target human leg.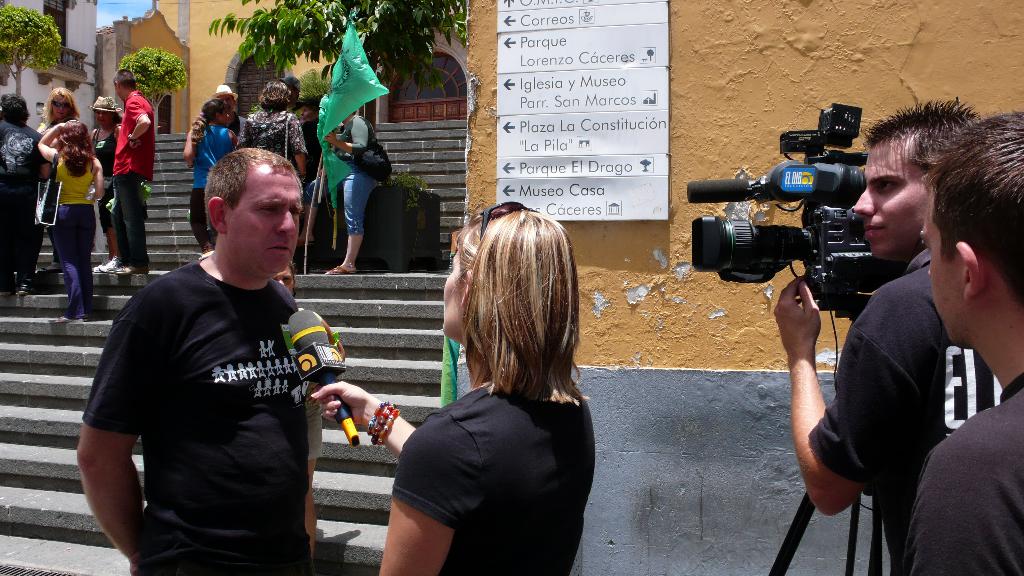
Target region: [left=56, top=200, right=87, bottom=322].
